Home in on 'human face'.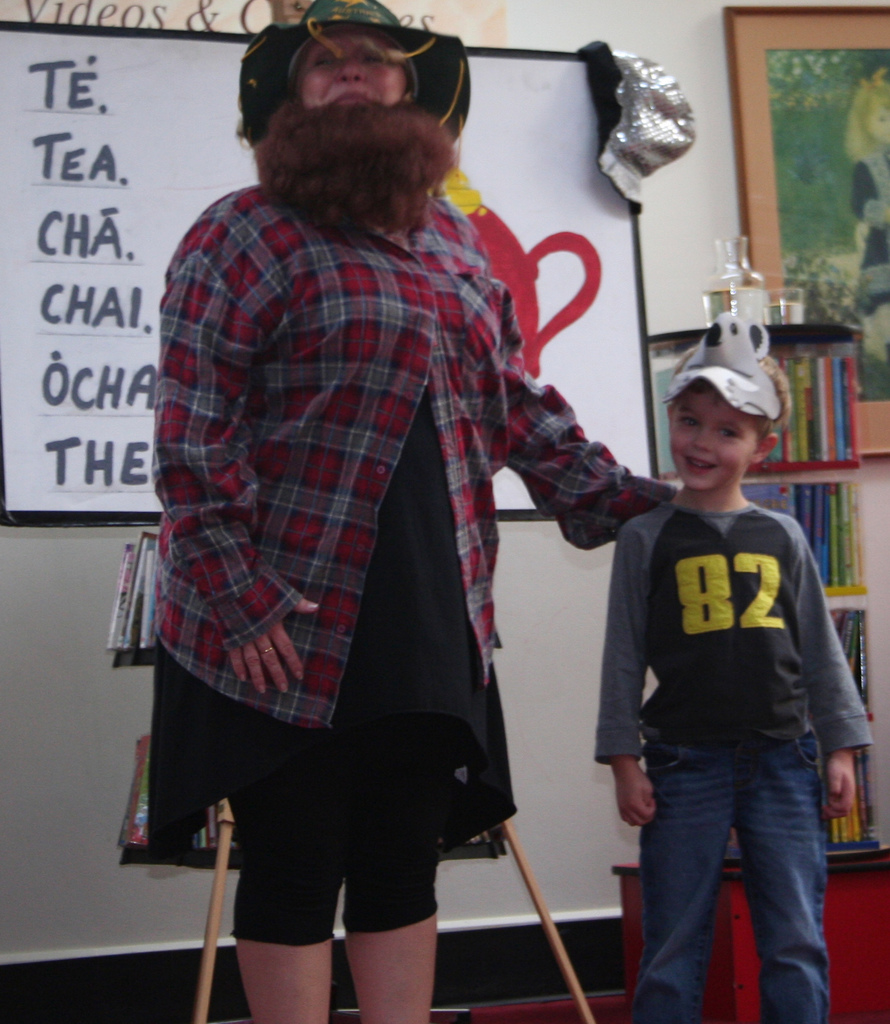
Homed in at (left=301, top=25, right=418, bottom=113).
